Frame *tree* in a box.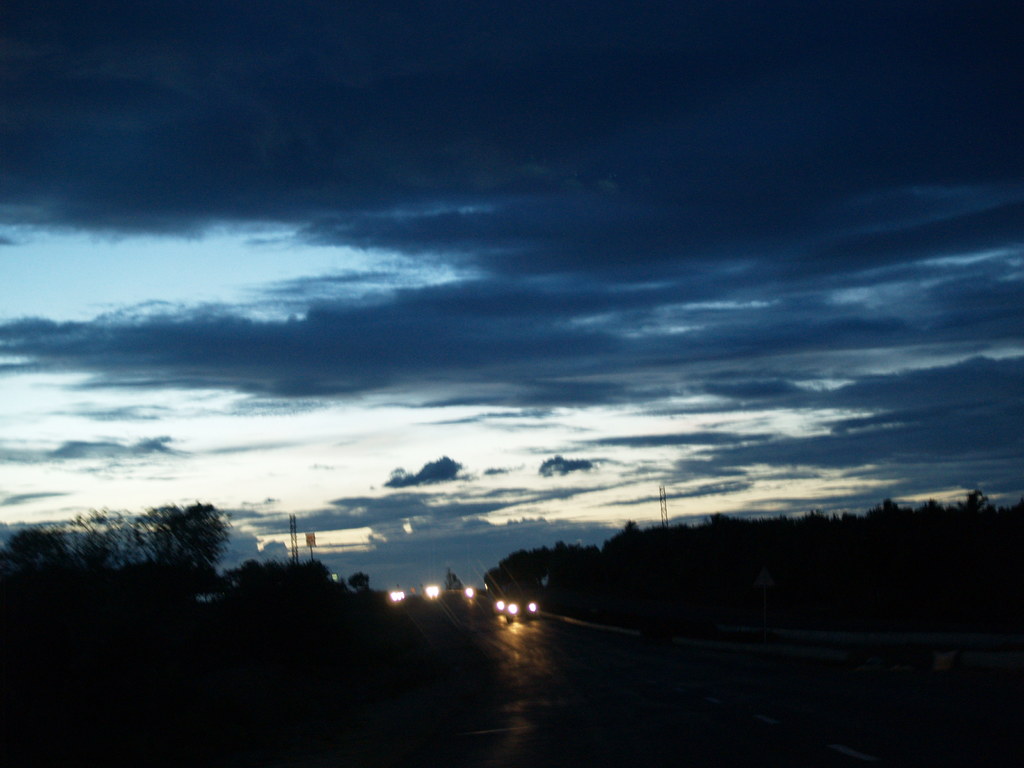
bbox=[346, 569, 369, 594].
